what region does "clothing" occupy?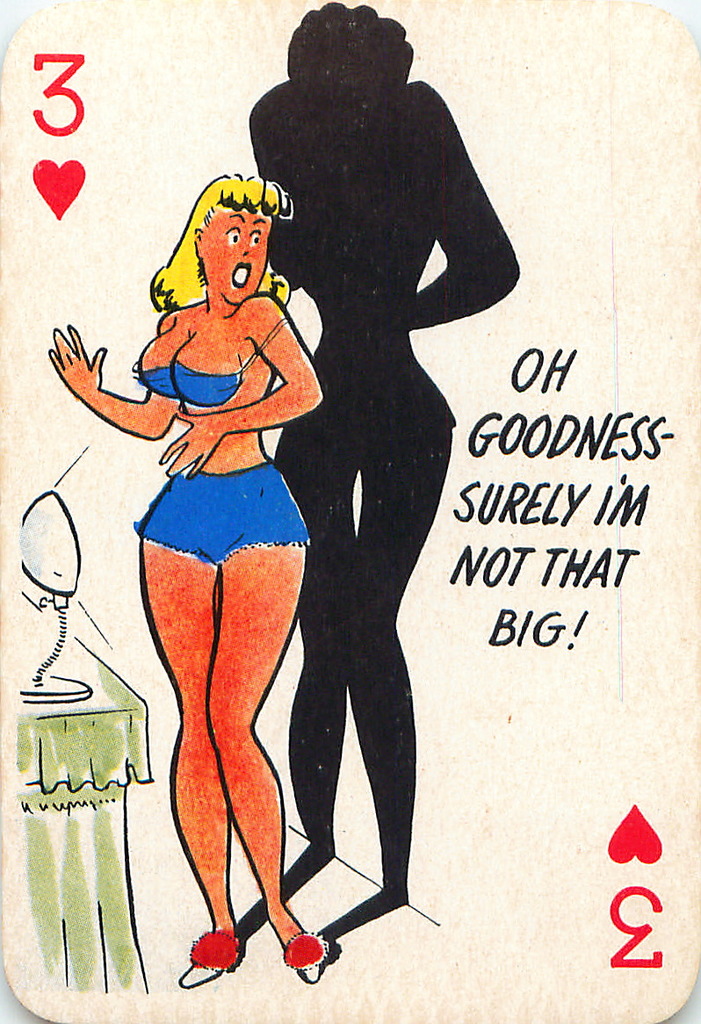
{"left": 125, "top": 468, "right": 309, "bottom": 573}.
